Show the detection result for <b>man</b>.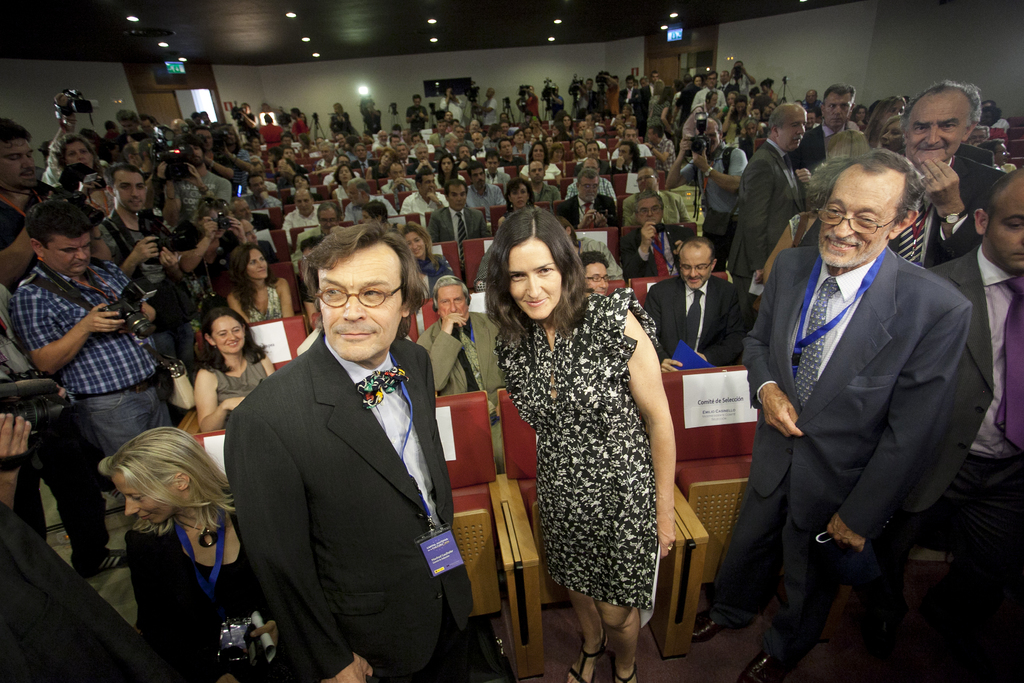
l=802, t=88, r=827, b=119.
